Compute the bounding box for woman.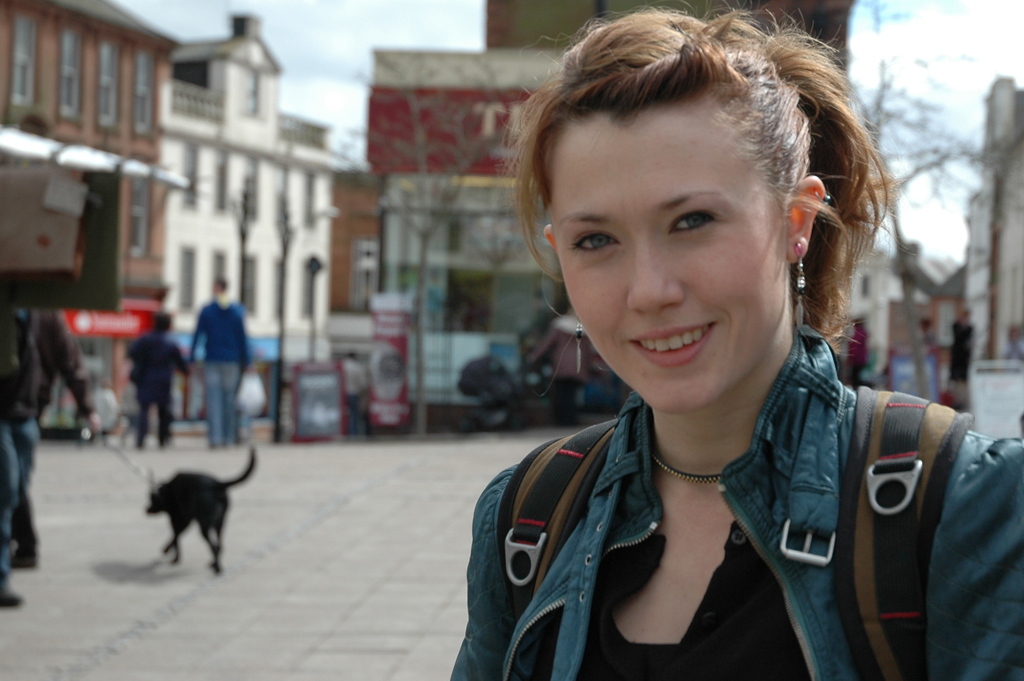
388/3/995/680.
